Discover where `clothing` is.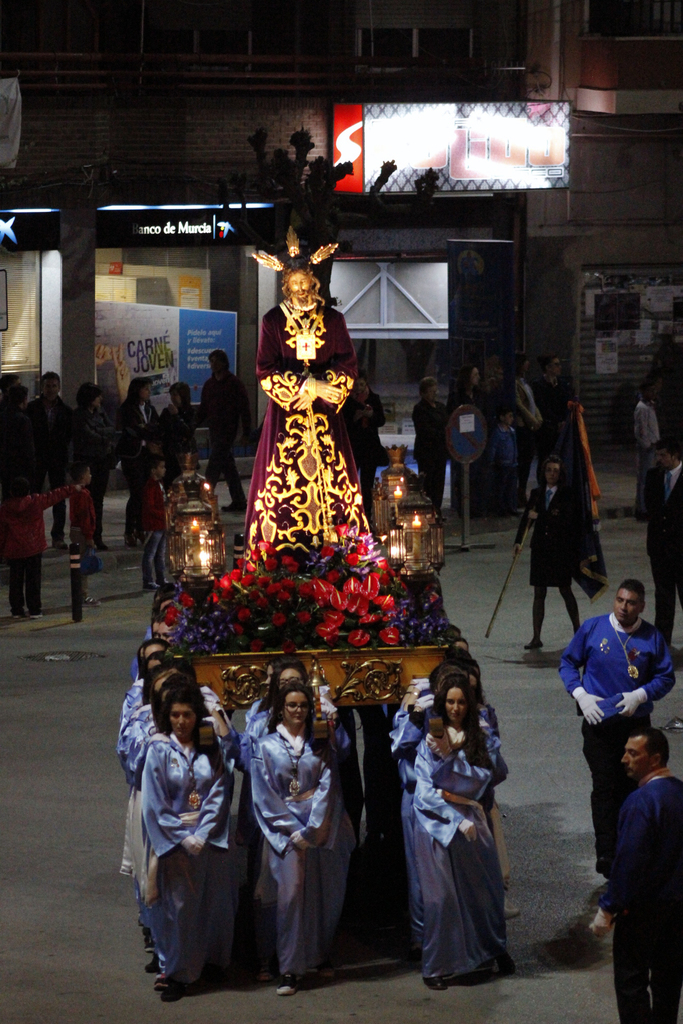
Discovered at locate(411, 399, 445, 513).
